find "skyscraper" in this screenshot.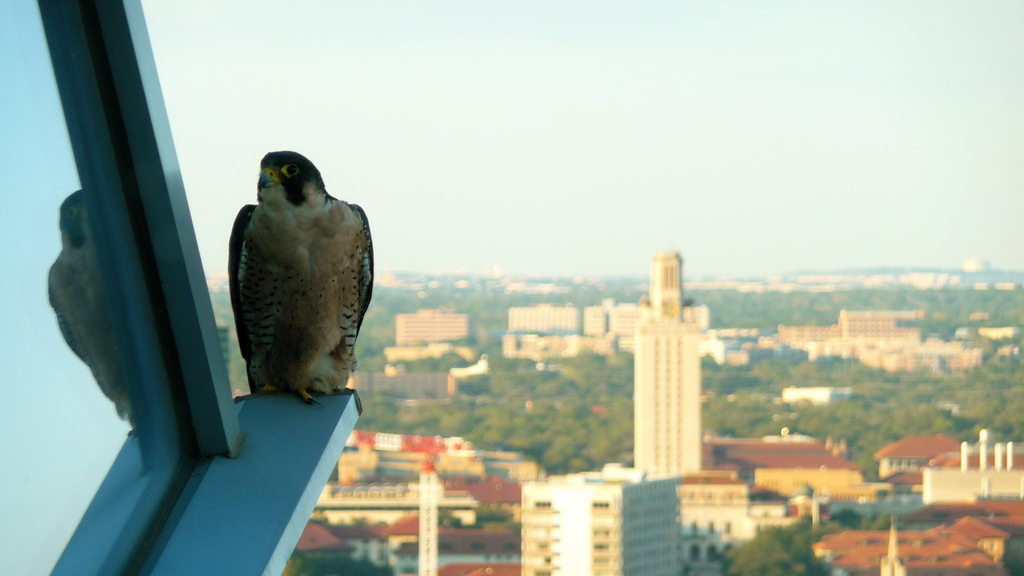
The bounding box for "skyscraper" is crop(519, 478, 680, 575).
